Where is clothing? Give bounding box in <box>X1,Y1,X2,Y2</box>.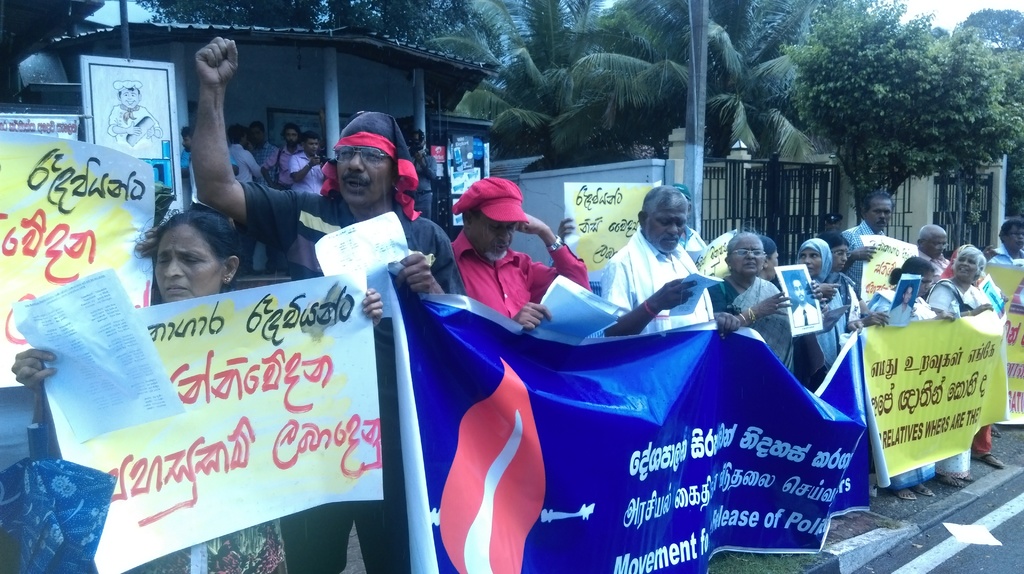
<box>447,231,590,321</box>.
